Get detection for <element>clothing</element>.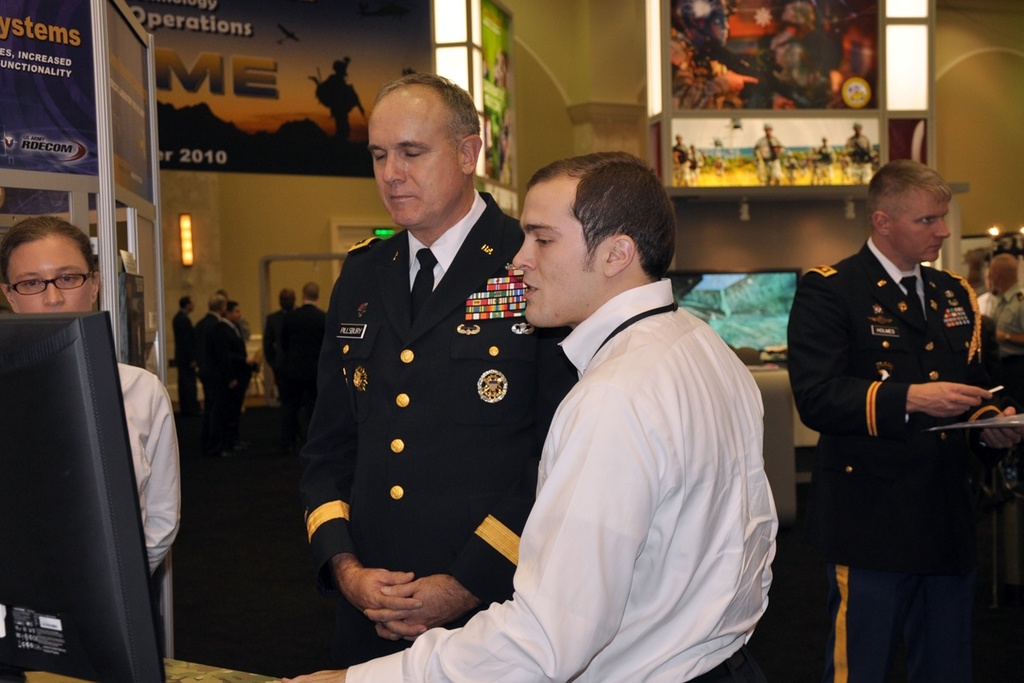
Detection: (783,233,1009,682).
